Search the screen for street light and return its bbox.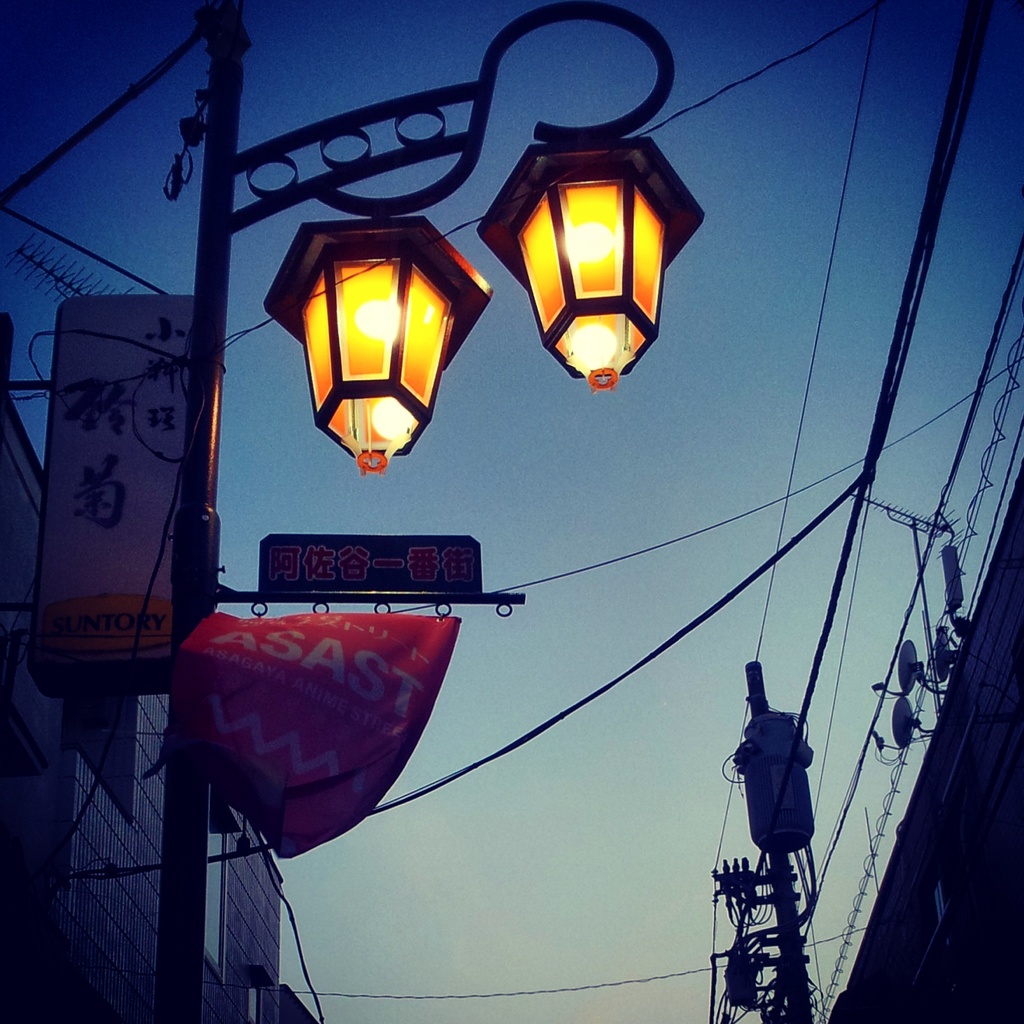
Found: 0, 0, 706, 1023.
